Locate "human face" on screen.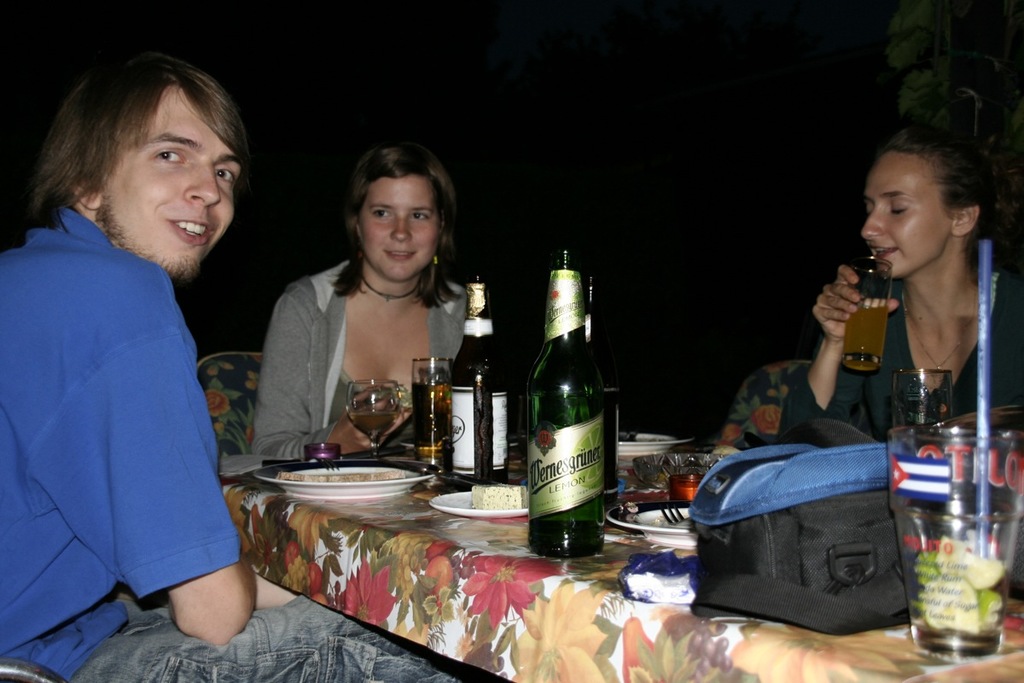
On screen at (101,111,237,274).
